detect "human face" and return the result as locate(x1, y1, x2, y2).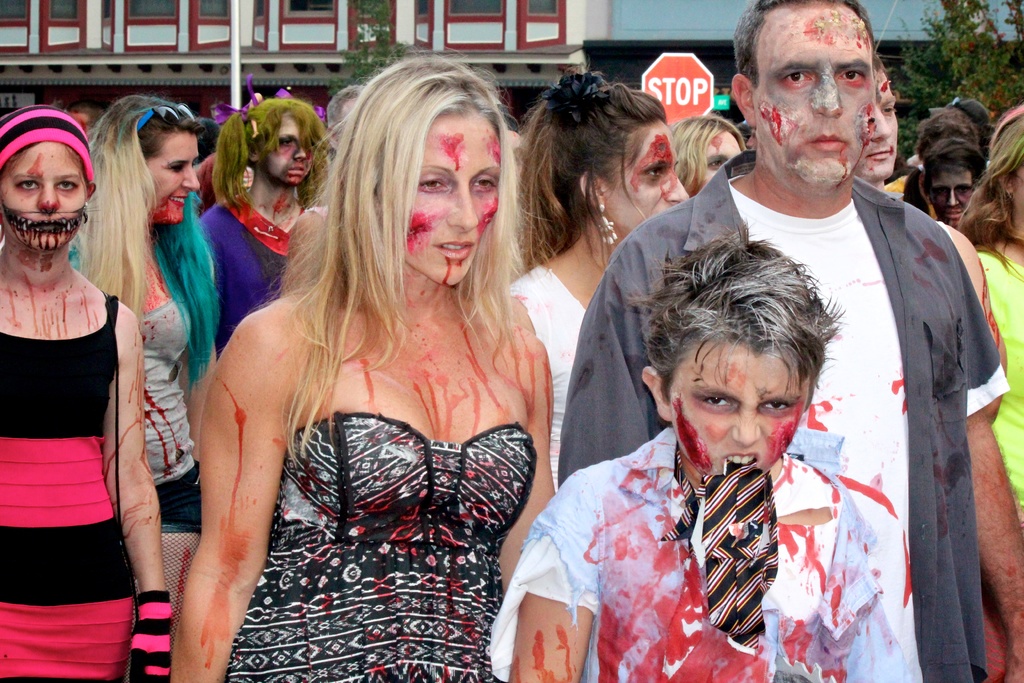
locate(682, 128, 745, 195).
